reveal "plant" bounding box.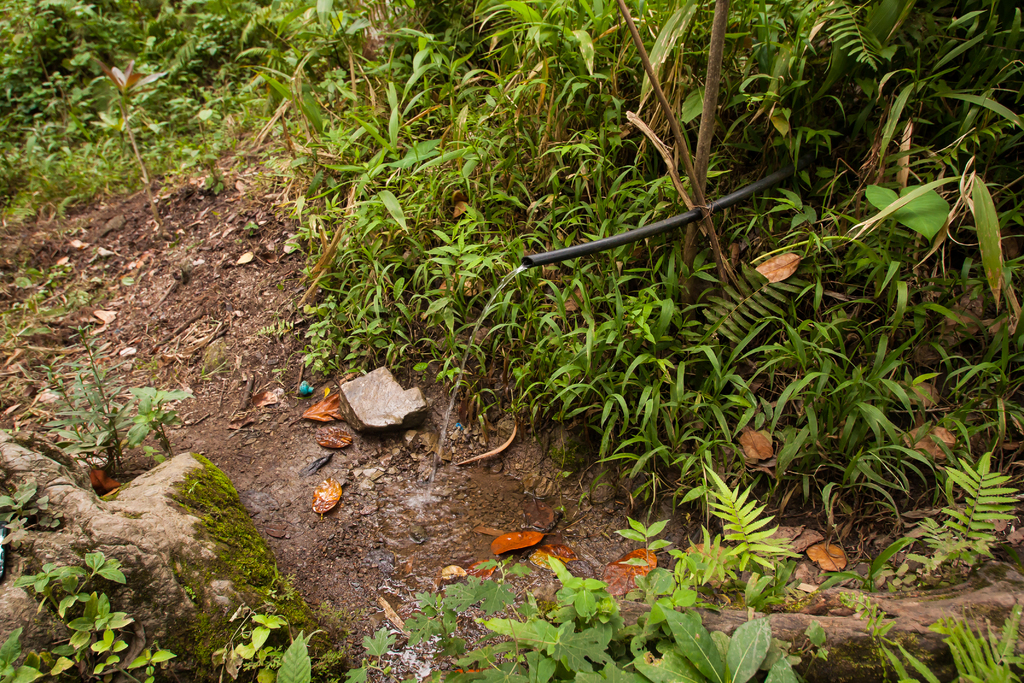
Revealed: <region>274, 625, 330, 682</region>.
